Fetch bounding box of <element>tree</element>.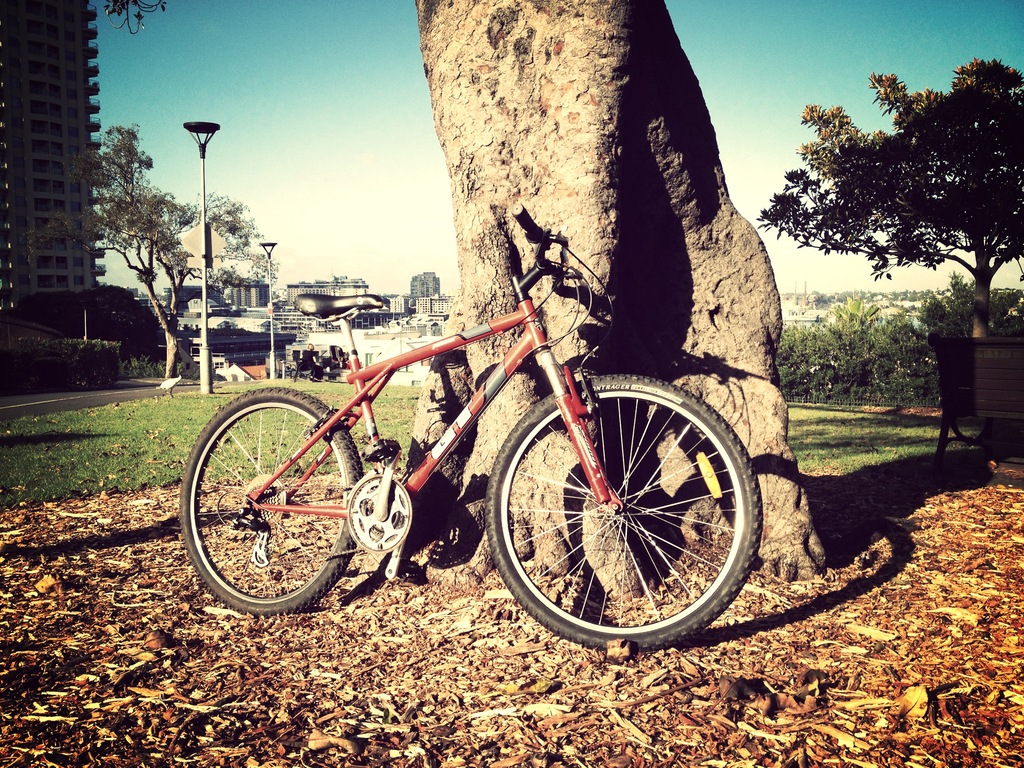
Bbox: <region>54, 121, 260, 388</region>.
